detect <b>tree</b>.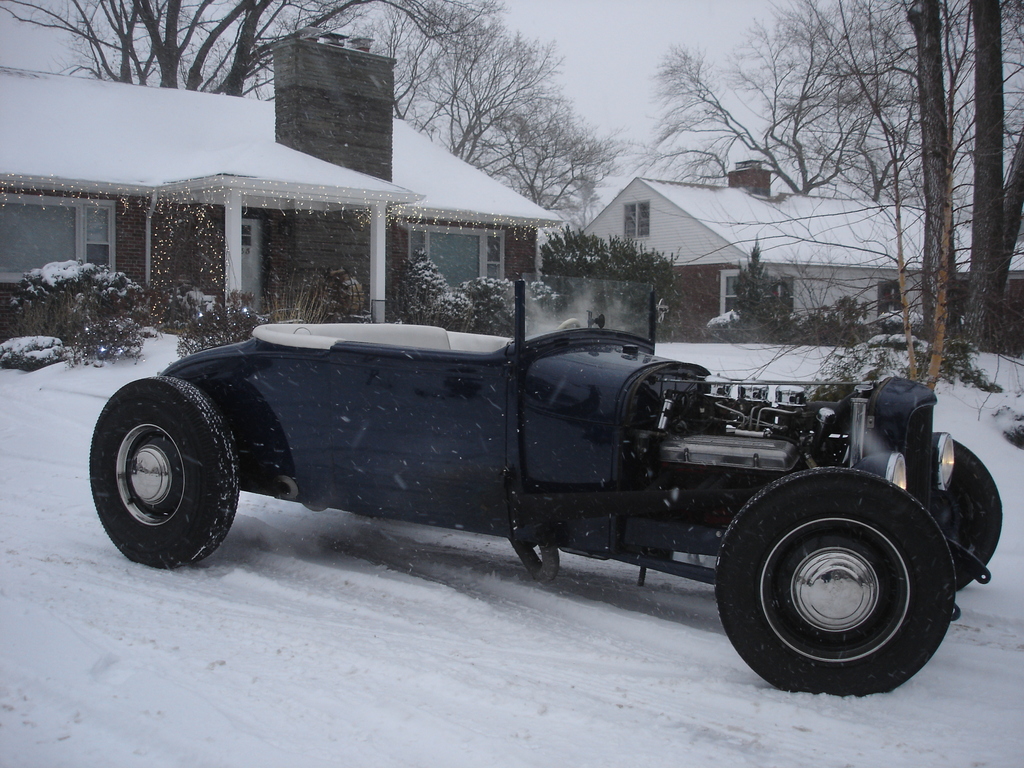
Detected at bbox(940, 0, 1023, 328).
